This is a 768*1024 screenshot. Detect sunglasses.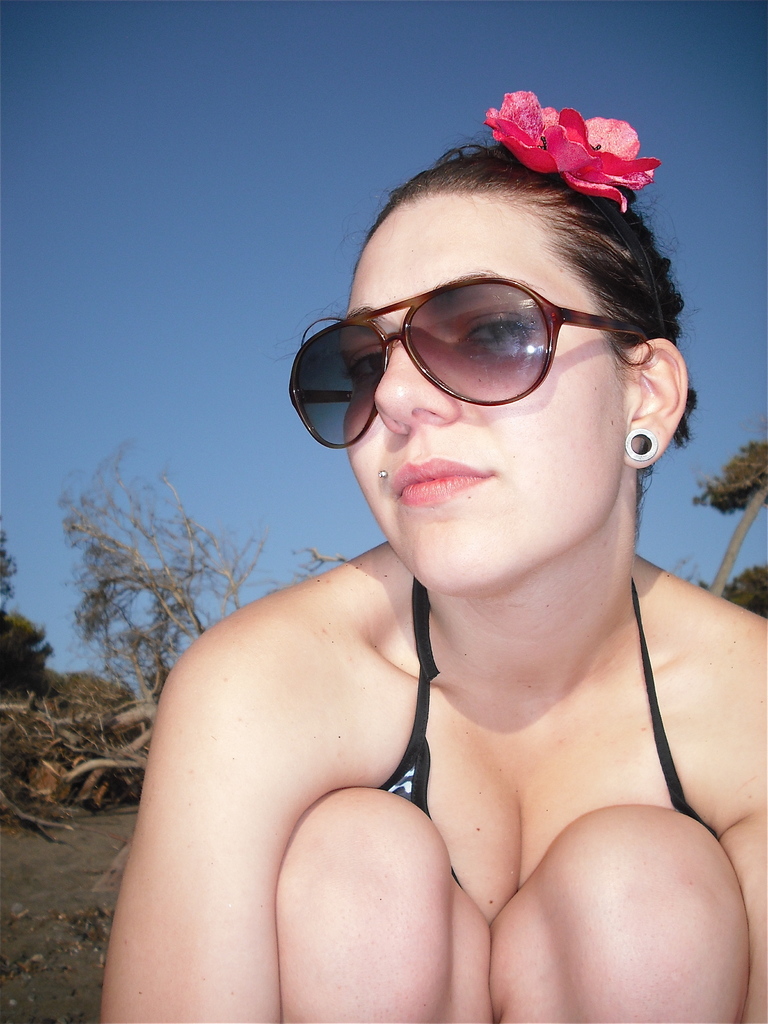
284 280 660 454.
